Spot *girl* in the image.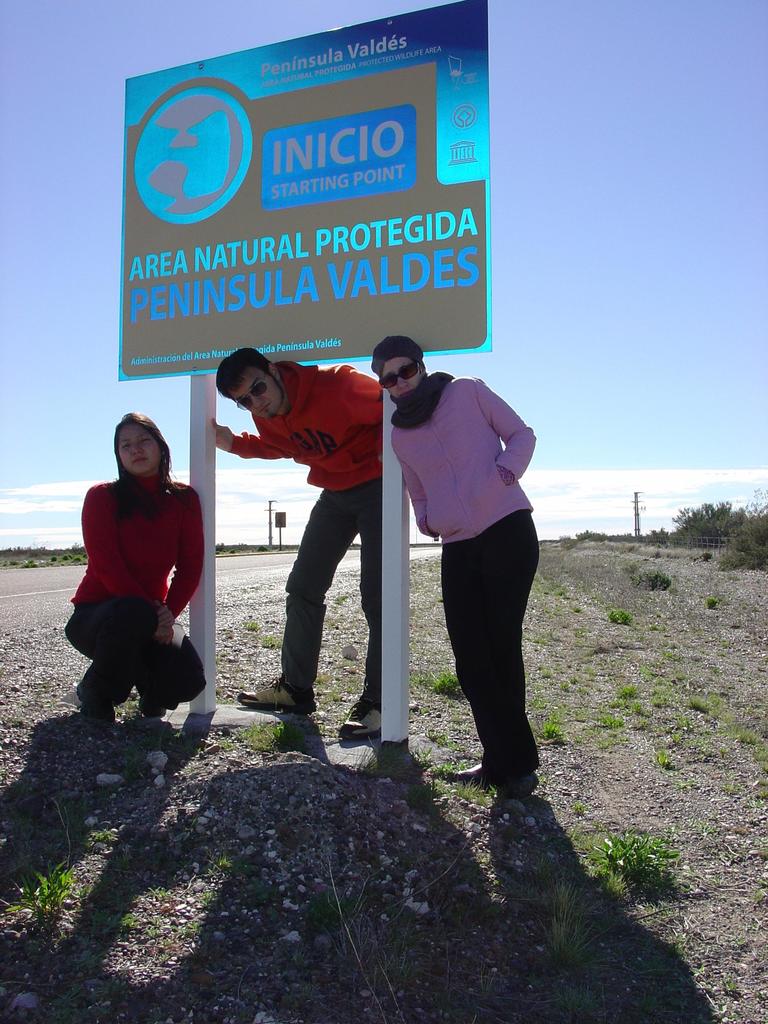
*girl* found at (63,409,201,720).
